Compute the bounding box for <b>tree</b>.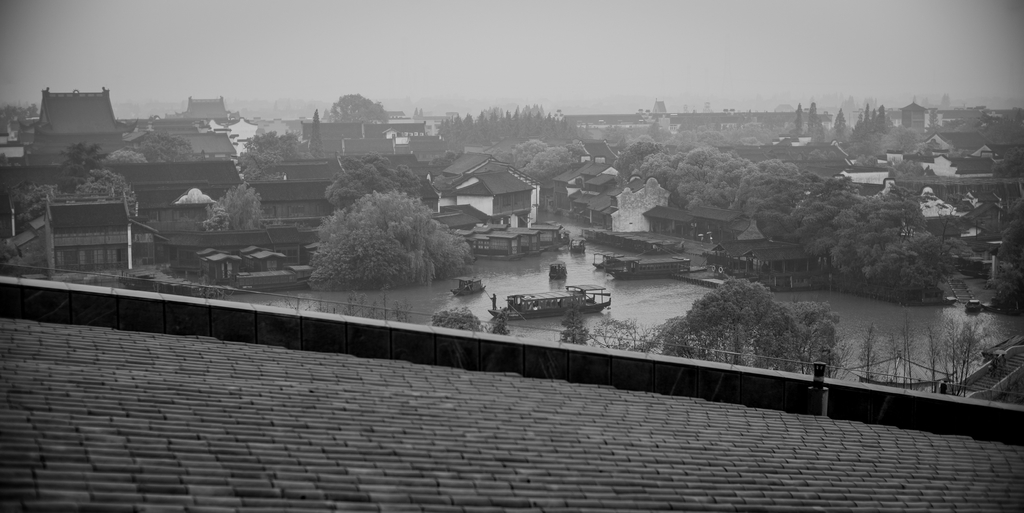
crop(588, 310, 650, 354).
